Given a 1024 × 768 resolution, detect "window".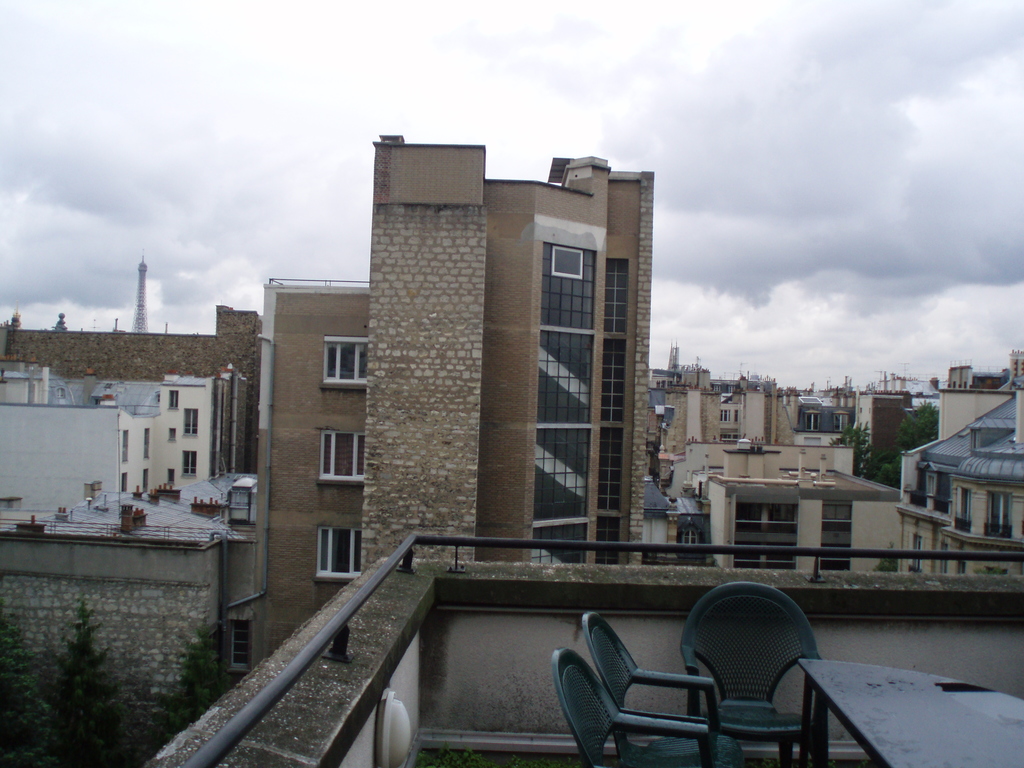
[168,468,176,484].
